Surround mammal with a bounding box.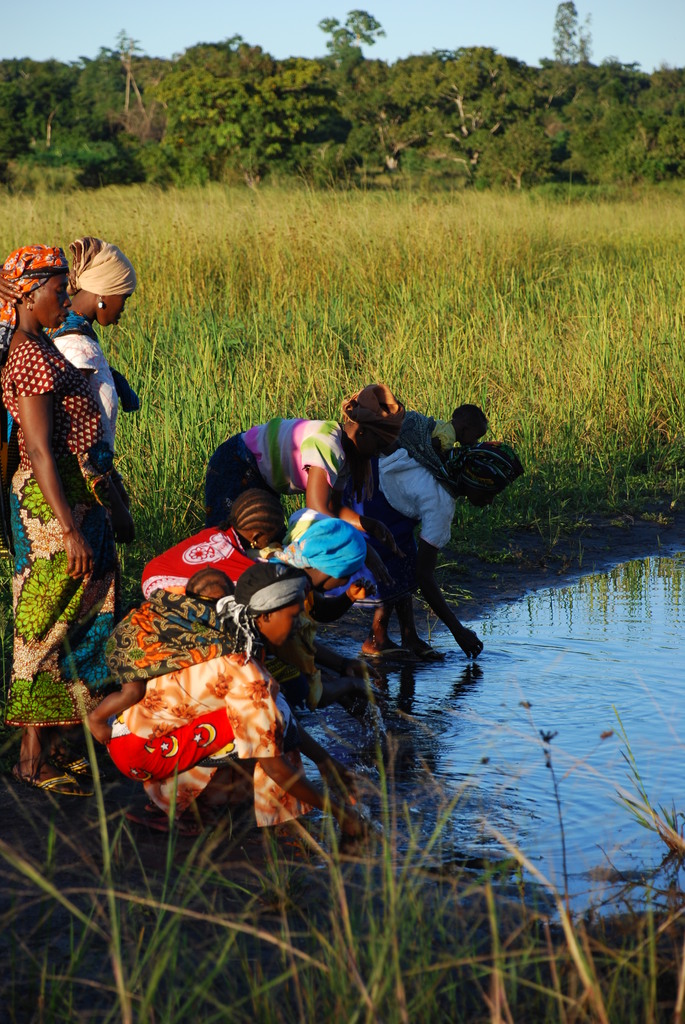
bbox(0, 244, 119, 795).
